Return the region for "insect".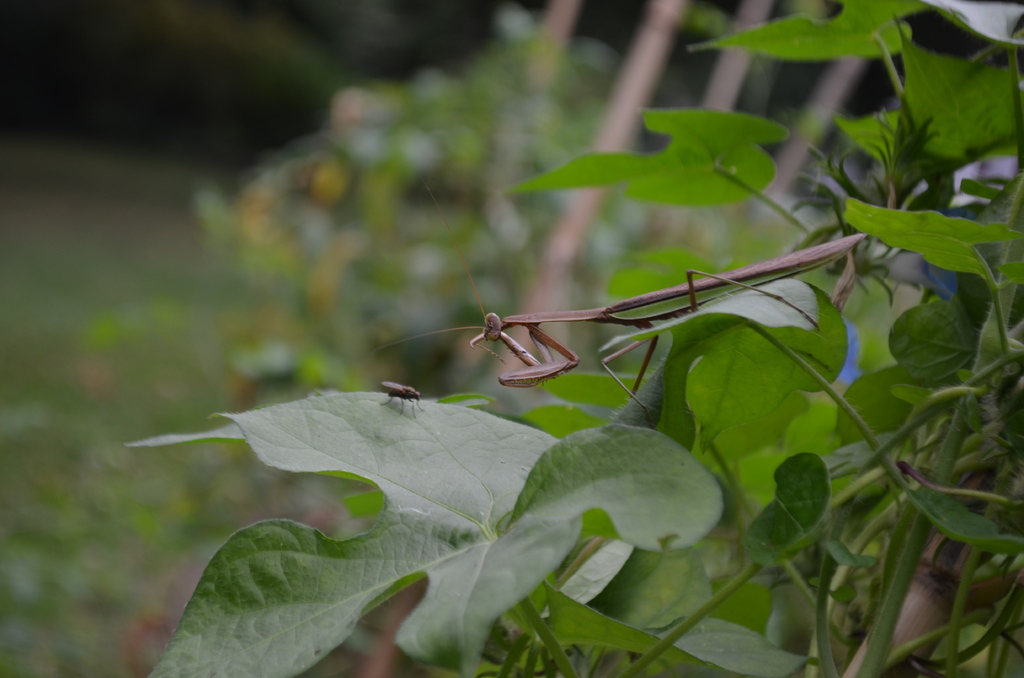
detection(375, 174, 865, 425).
